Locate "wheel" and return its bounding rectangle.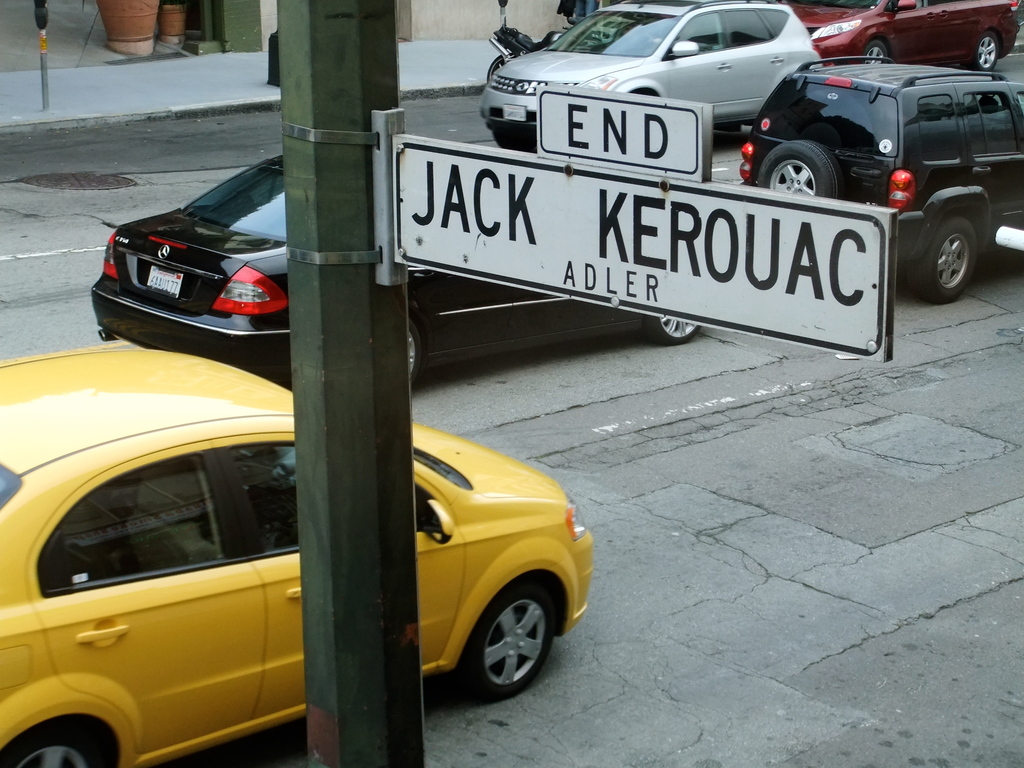
rect(3, 729, 104, 767).
